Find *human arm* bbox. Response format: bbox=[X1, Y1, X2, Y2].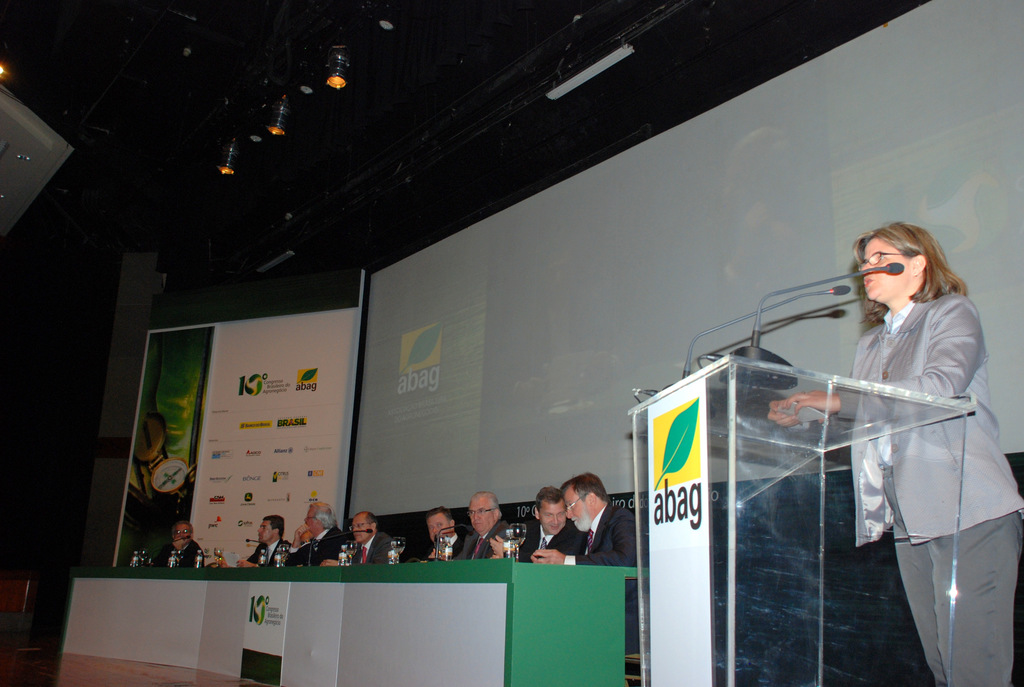
bbox=[518, 535, 557, 571].
